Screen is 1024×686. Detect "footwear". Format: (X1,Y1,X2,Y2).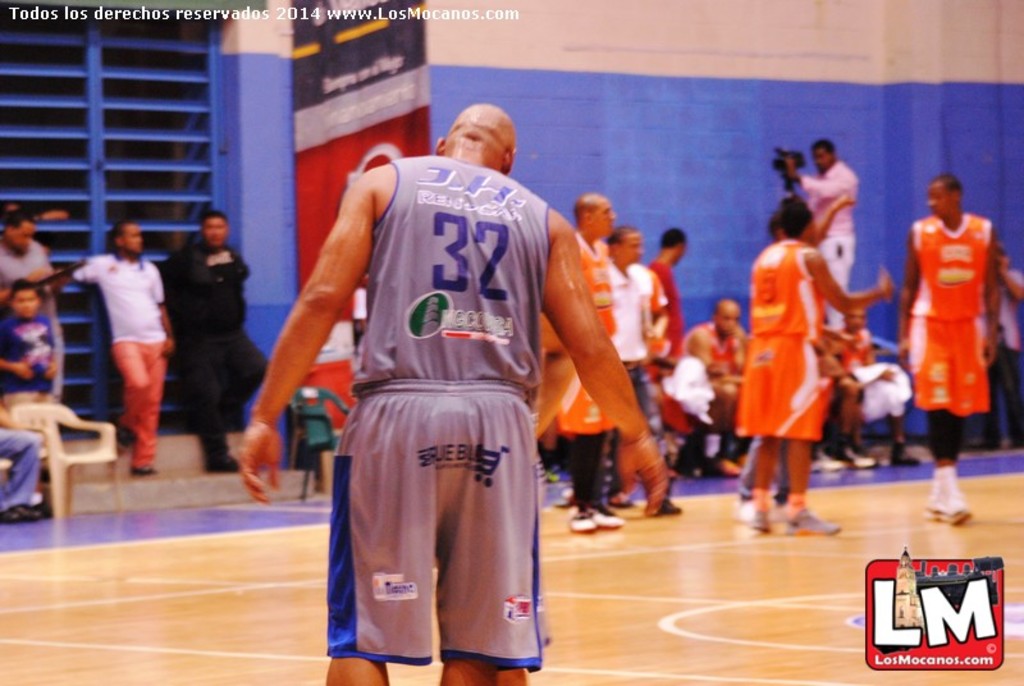
(891,444,922,466).
